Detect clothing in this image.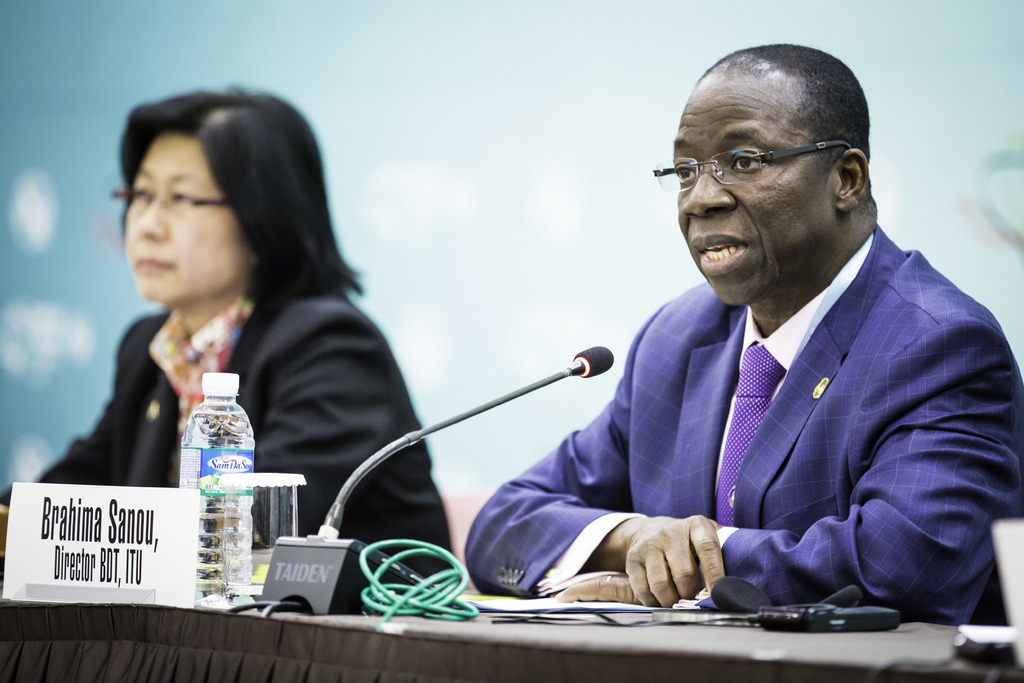
Detection: pyautogui.locateOnScreen(0, 304, 455, 587).
